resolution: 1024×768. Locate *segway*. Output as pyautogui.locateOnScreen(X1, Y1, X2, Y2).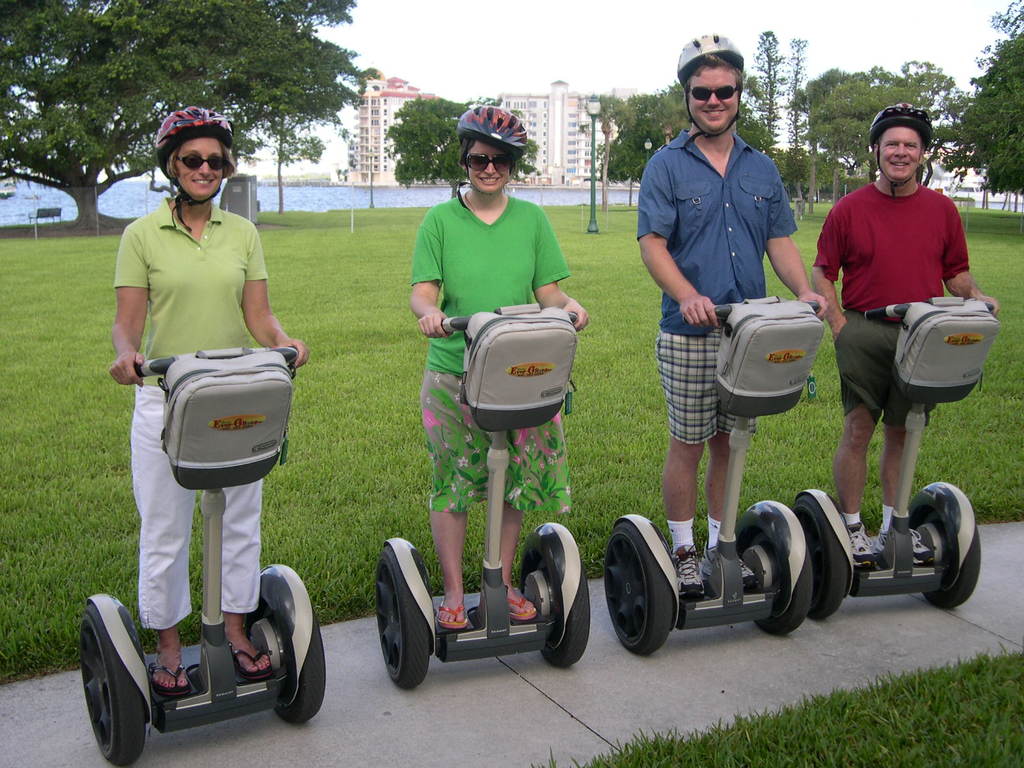
pyautogui.locateOnScreen(368, 305, 588, 667).
